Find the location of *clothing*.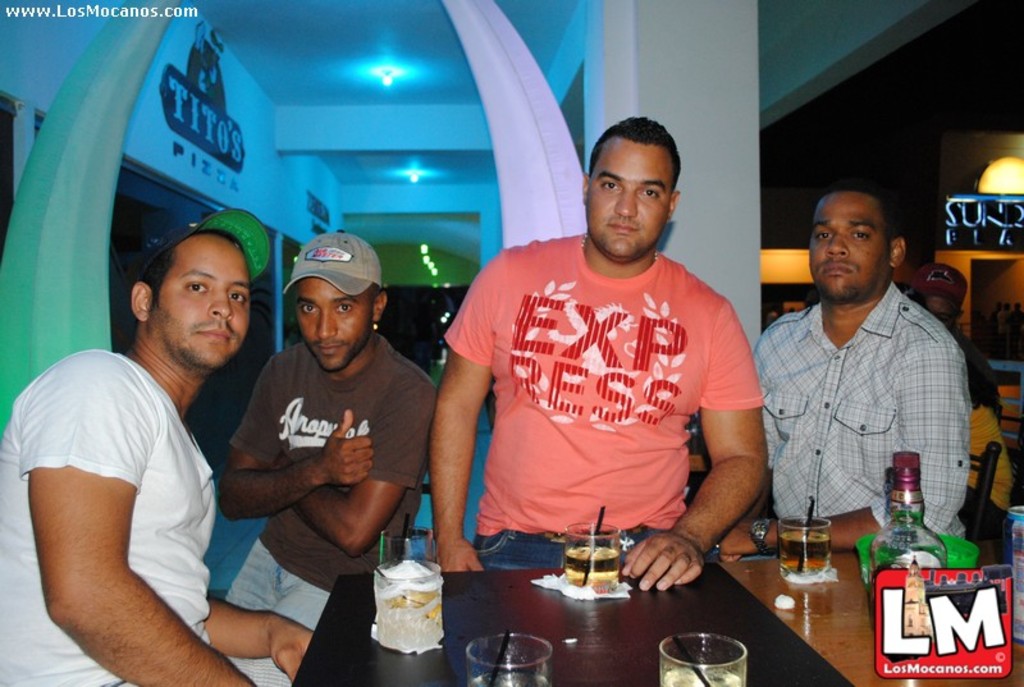
Location: [left=961, top=391, right=1014, bottom=545].
